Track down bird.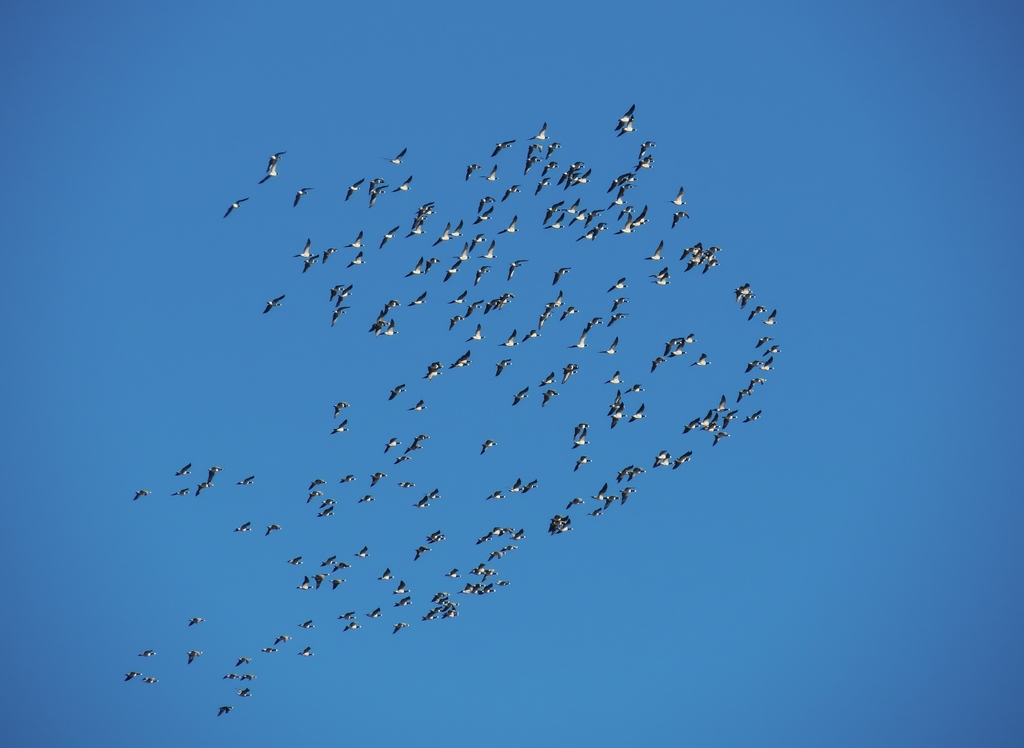
Tracked to pyautogui.locateOnScreen(607, 313, 627, 328).
